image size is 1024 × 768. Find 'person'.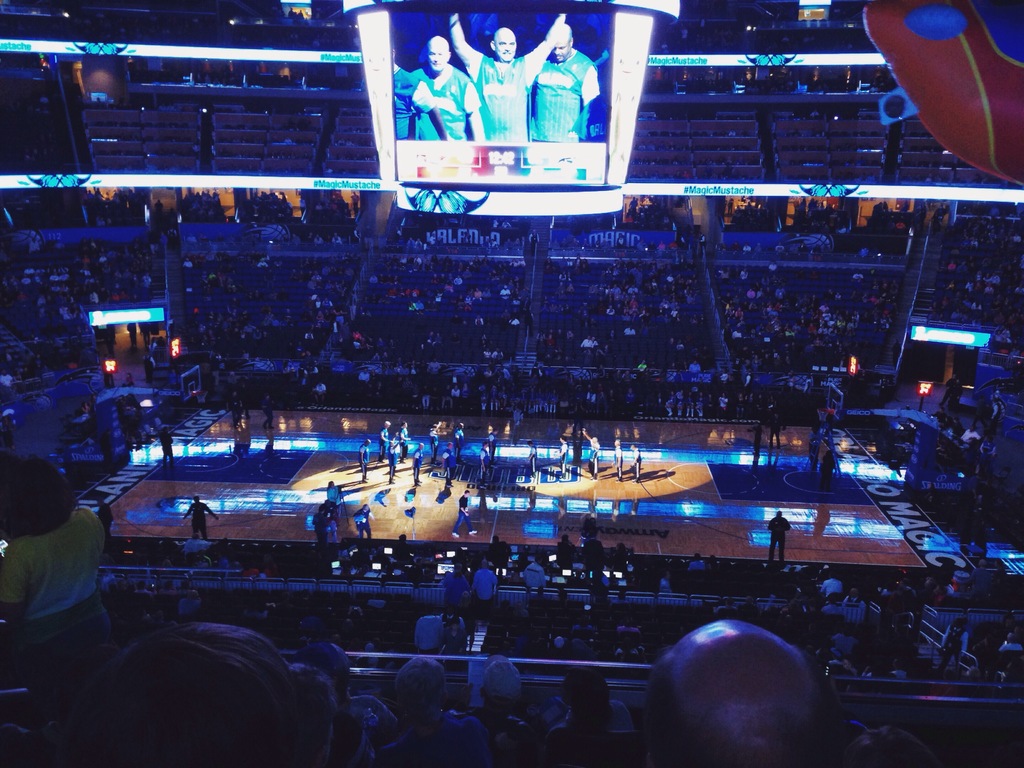
[left=351, top=503, right=376, bottom=540].
